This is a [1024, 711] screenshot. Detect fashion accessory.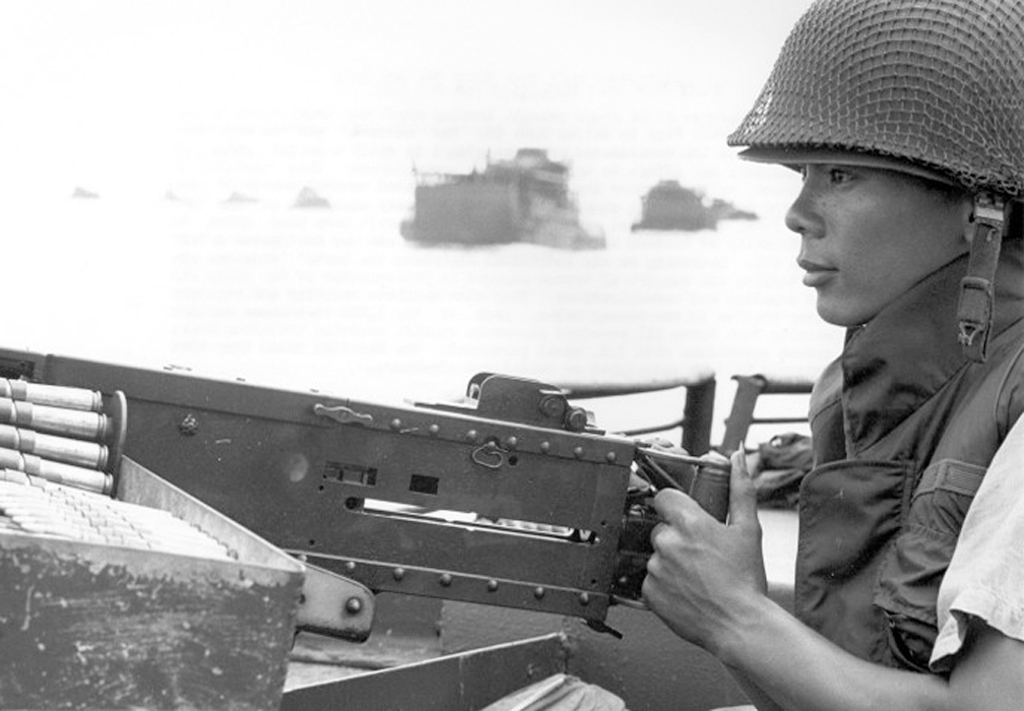
l=721, t=0, r=1023, b=199.
